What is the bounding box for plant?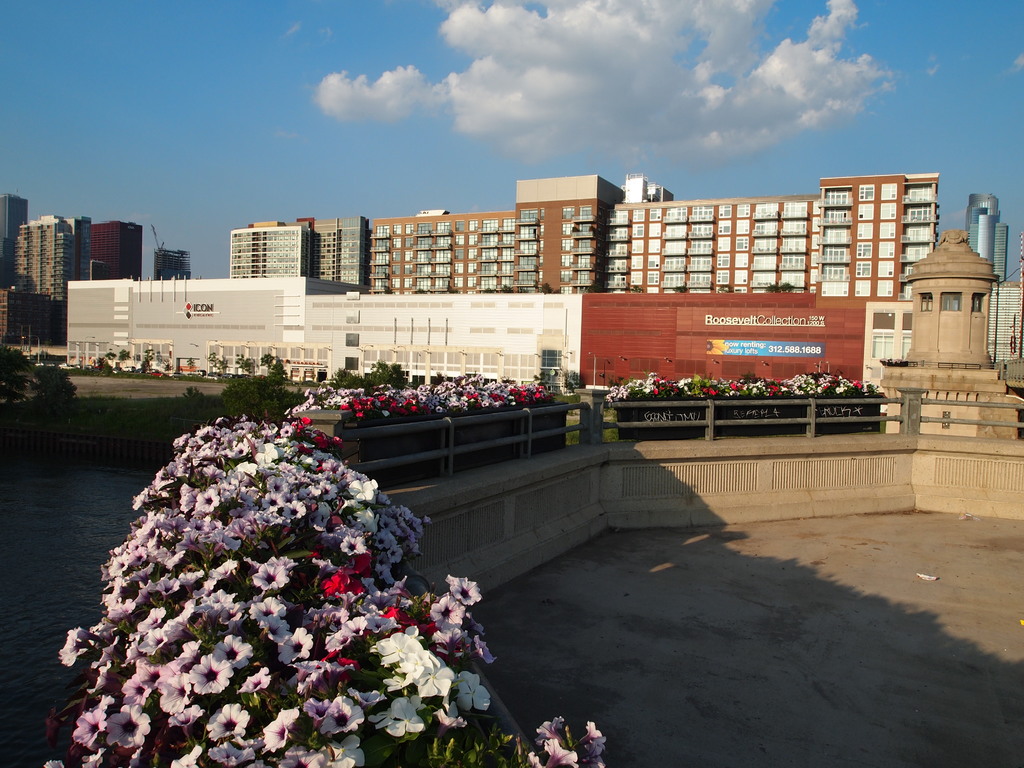
BBox(716, 365, 889, 404).
